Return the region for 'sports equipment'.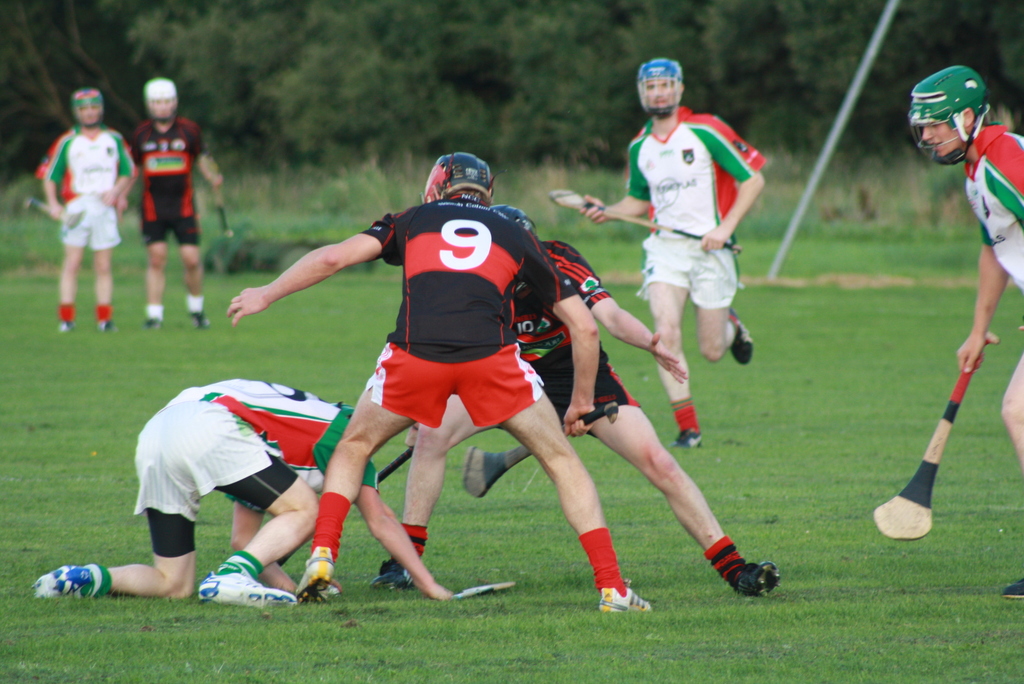
crop(209, 161, 241, 239).
